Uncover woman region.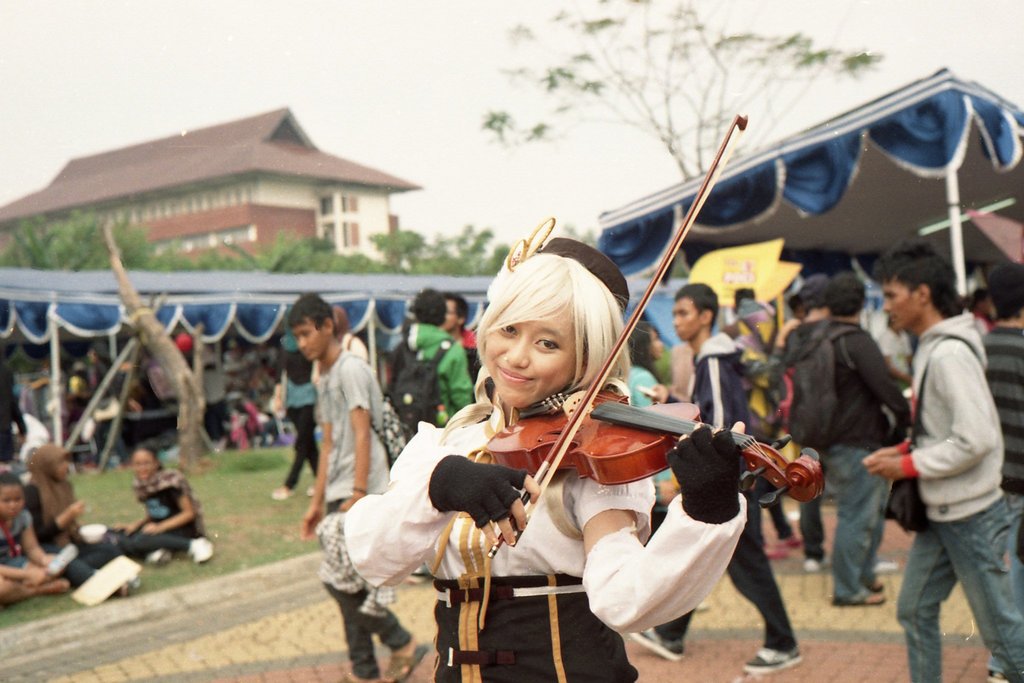
Uncovered: bbox(106, 447, 215, 565).
